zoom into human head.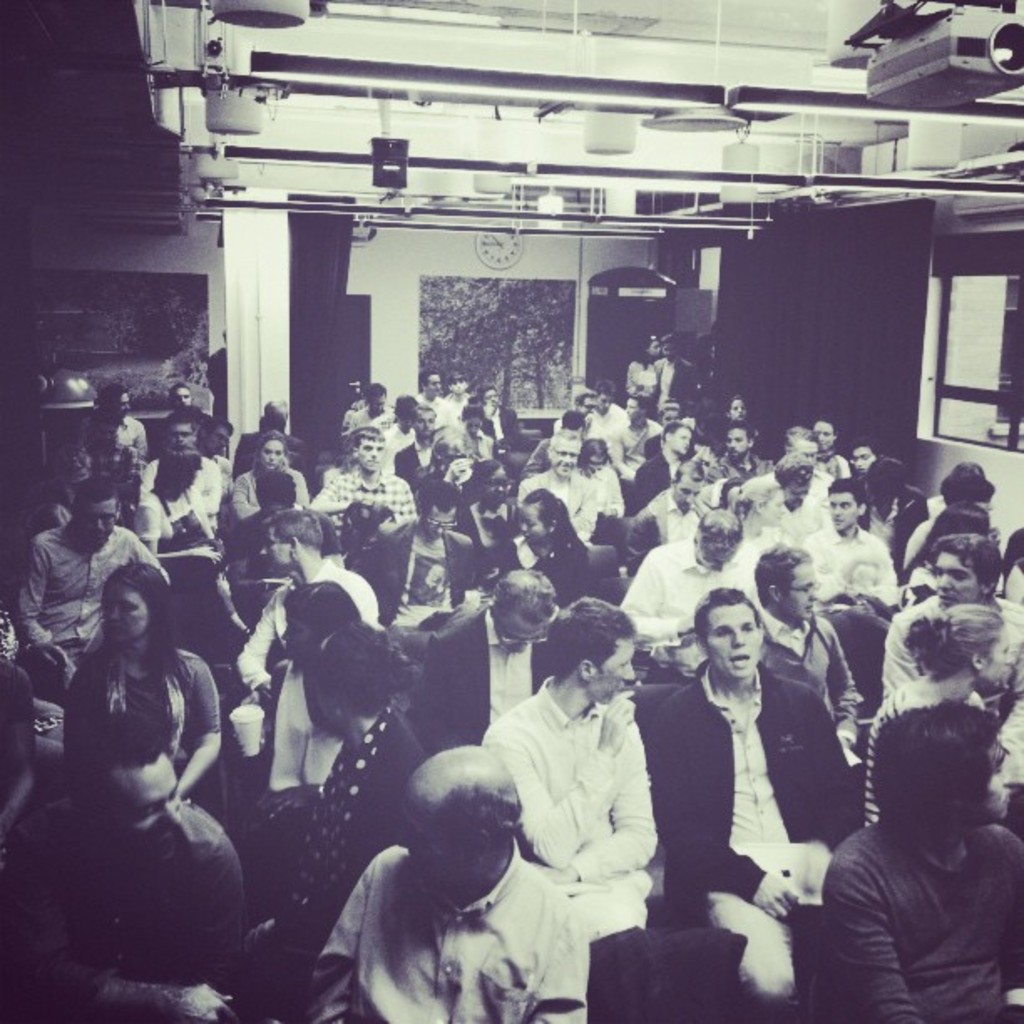
Zoom target: [770,455,818,507].
